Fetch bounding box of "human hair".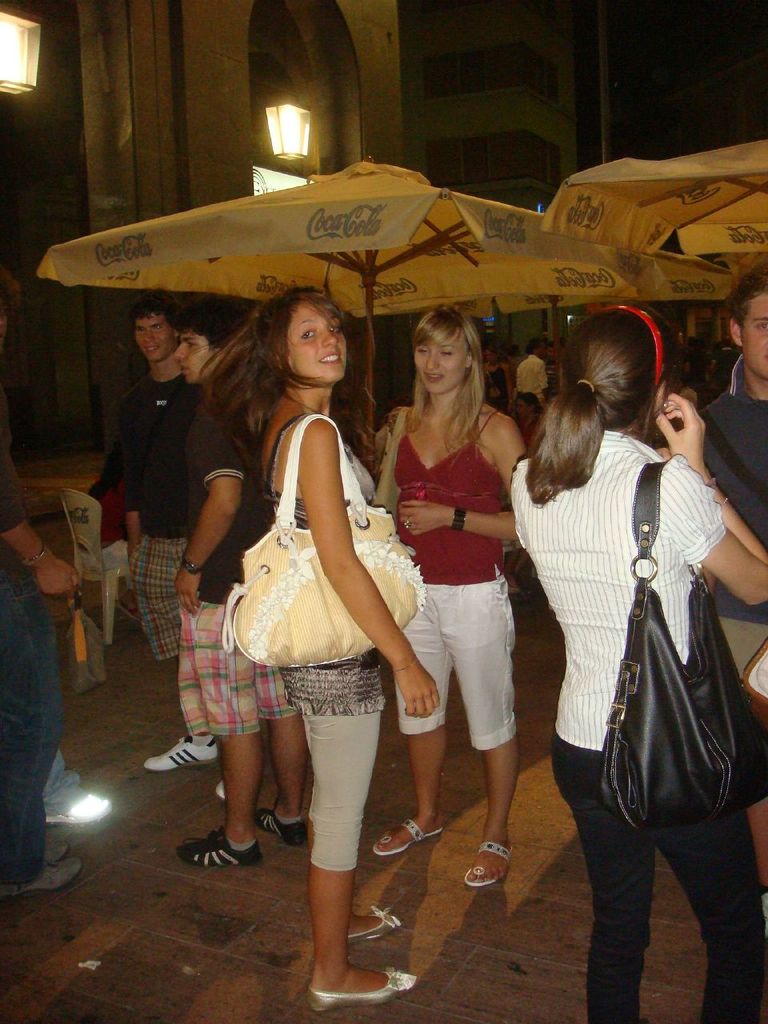
Bbox: (left=390, top=302, right=486, bottom=458).
